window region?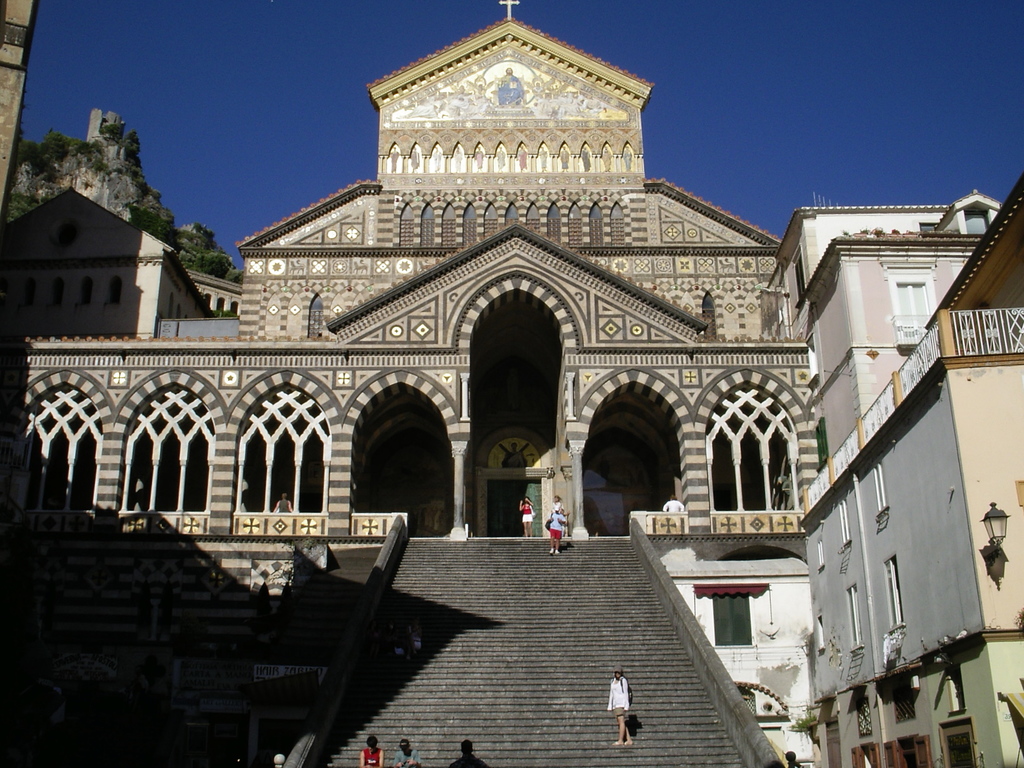
(left=842, top=583, right=866, bottom=655)
